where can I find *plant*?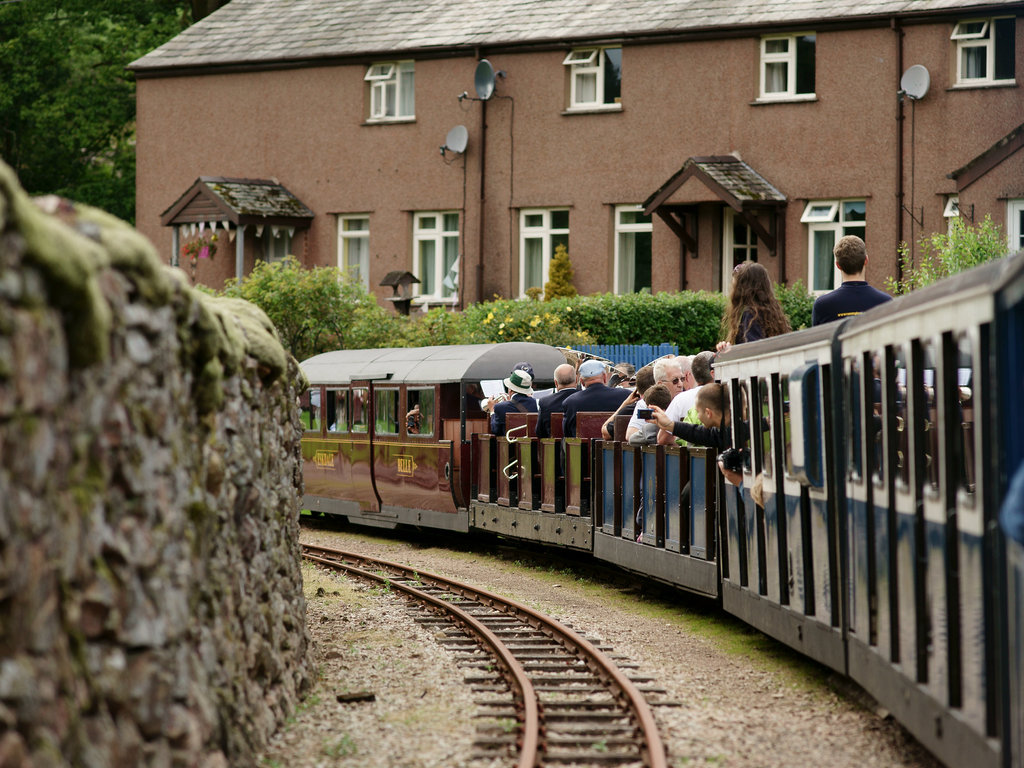
You can find it at Rect(541, 243, 577, 284).
